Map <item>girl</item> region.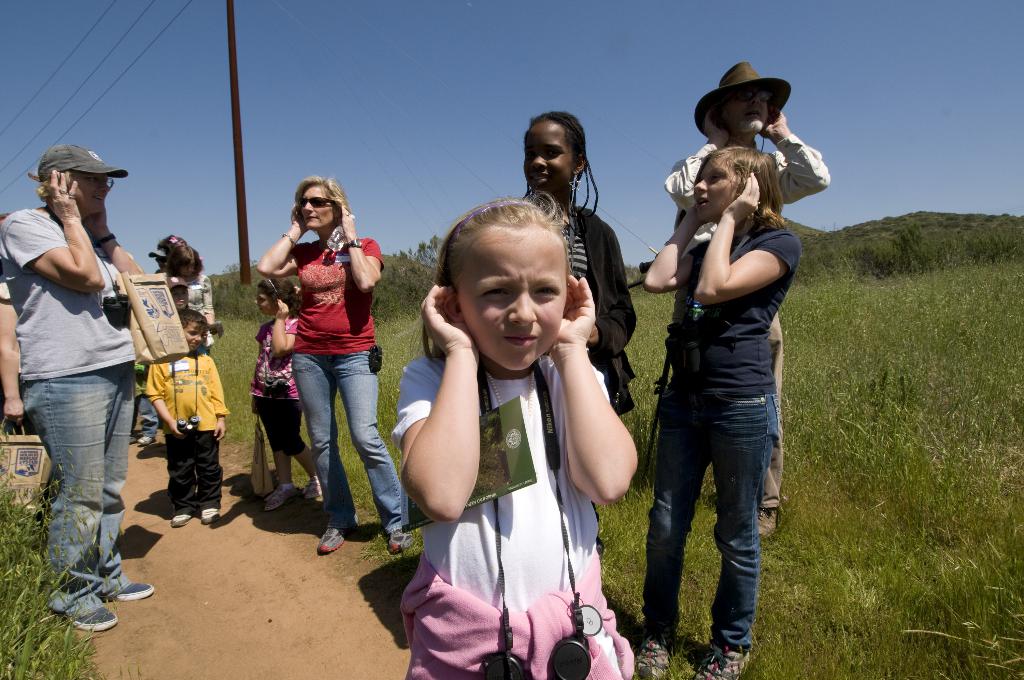
Mapped to [left=164, top=244, right=216, bottom=346].
